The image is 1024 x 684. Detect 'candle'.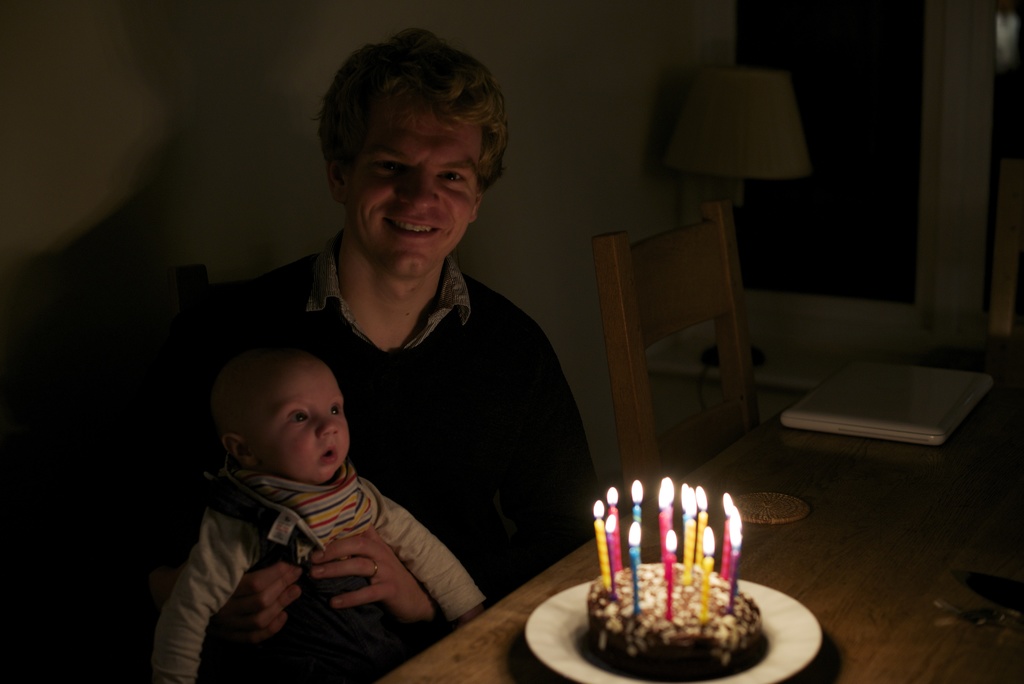
Detection: (x1=624, y1=521, x2=644, y2=612).
